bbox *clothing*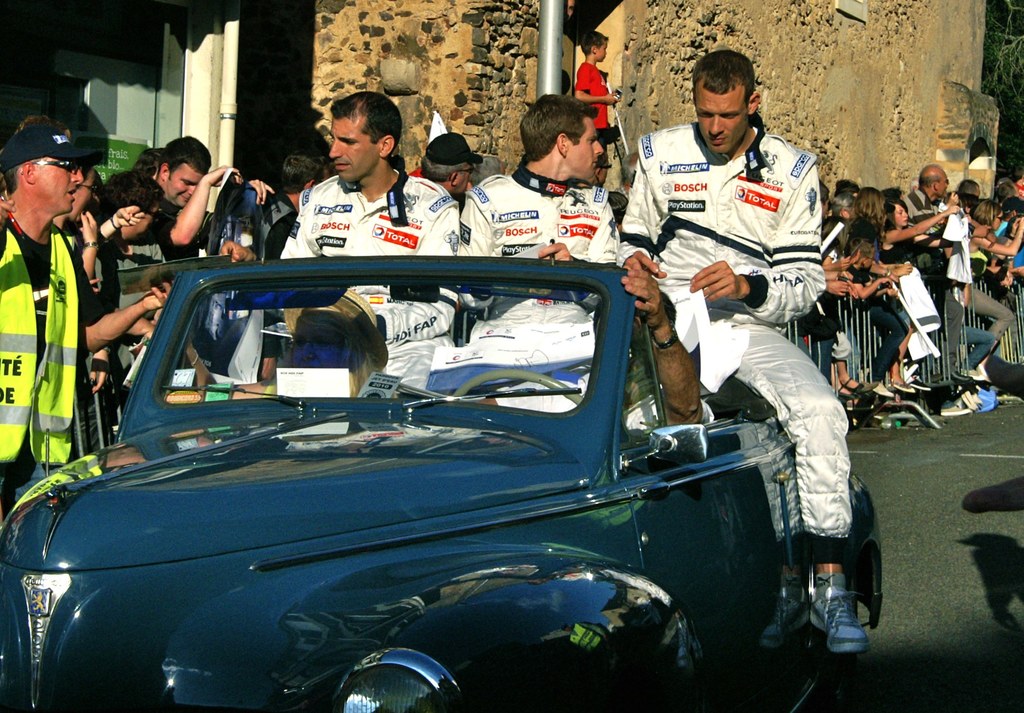
[103,212,184,404]
